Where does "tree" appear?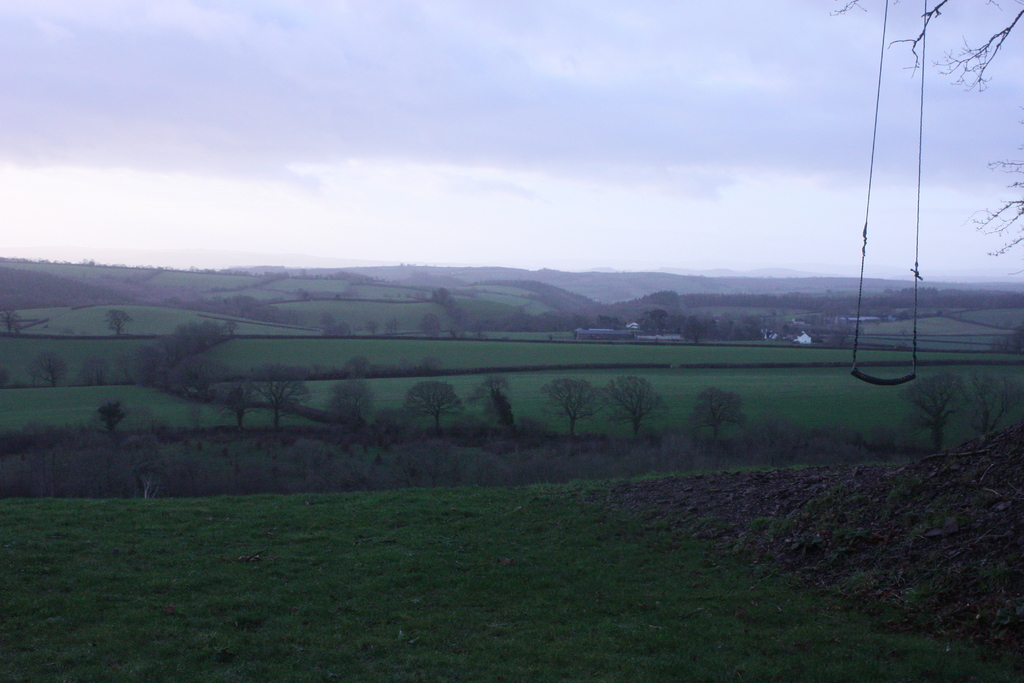
Appears at [x1=689, y1=386, x2=746, y2=441].
